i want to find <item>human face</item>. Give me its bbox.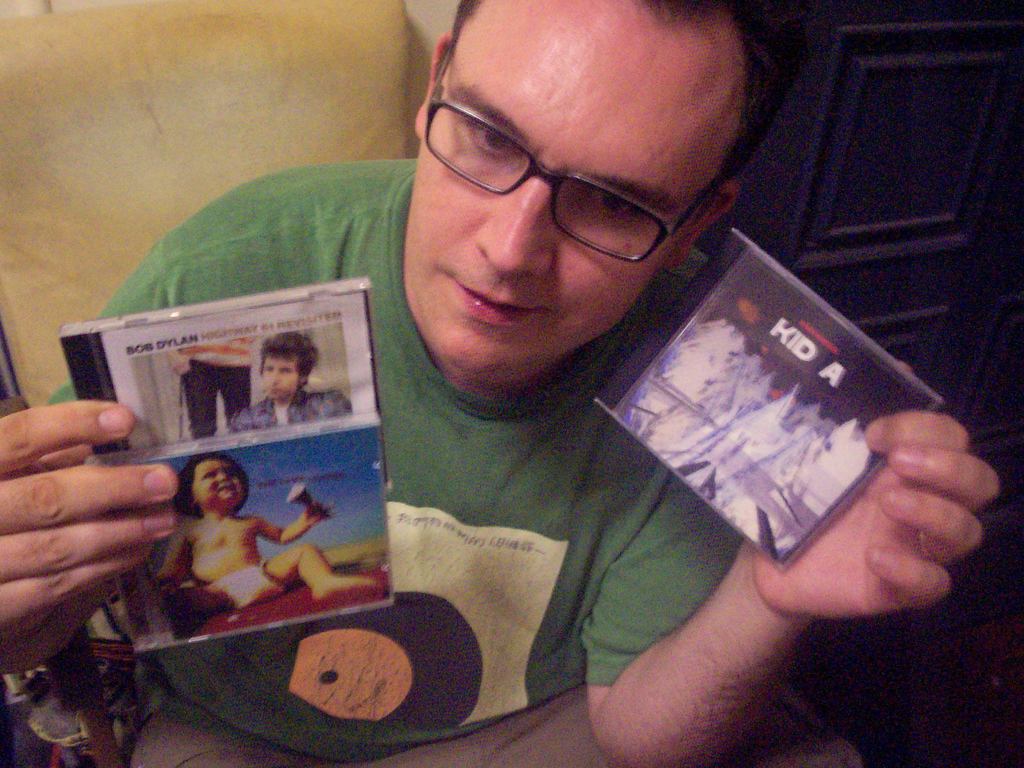
detection(194, 458, 244, 505).
